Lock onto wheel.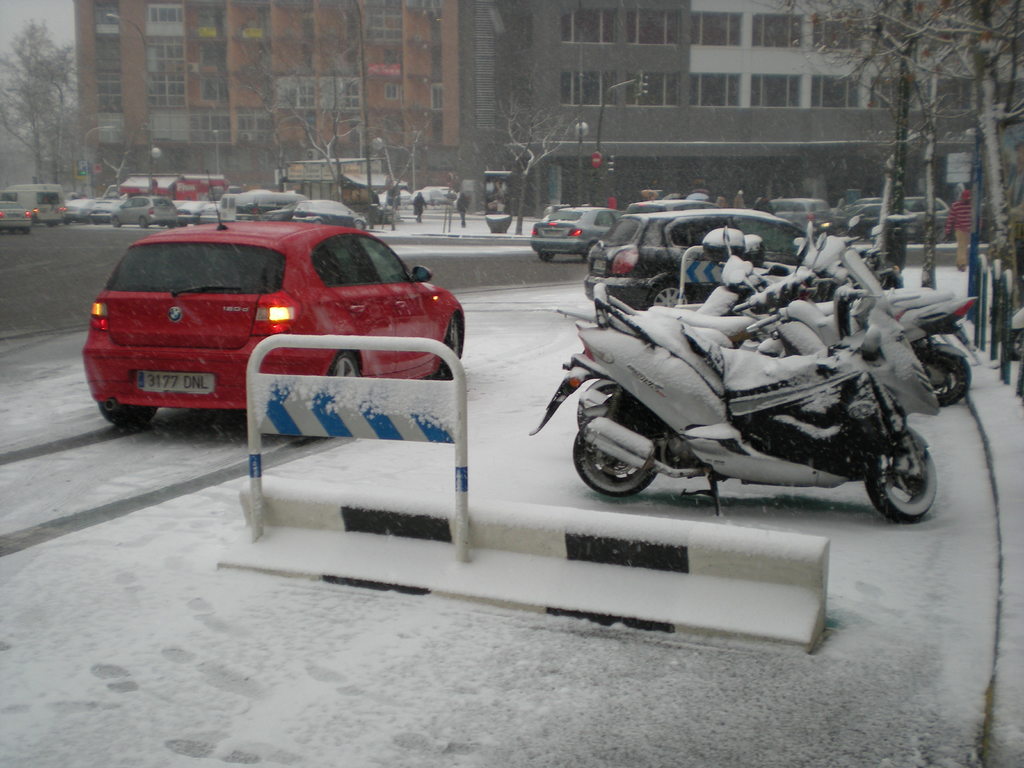
Locked: [left=871, top=435, right=941, bottom=523].
